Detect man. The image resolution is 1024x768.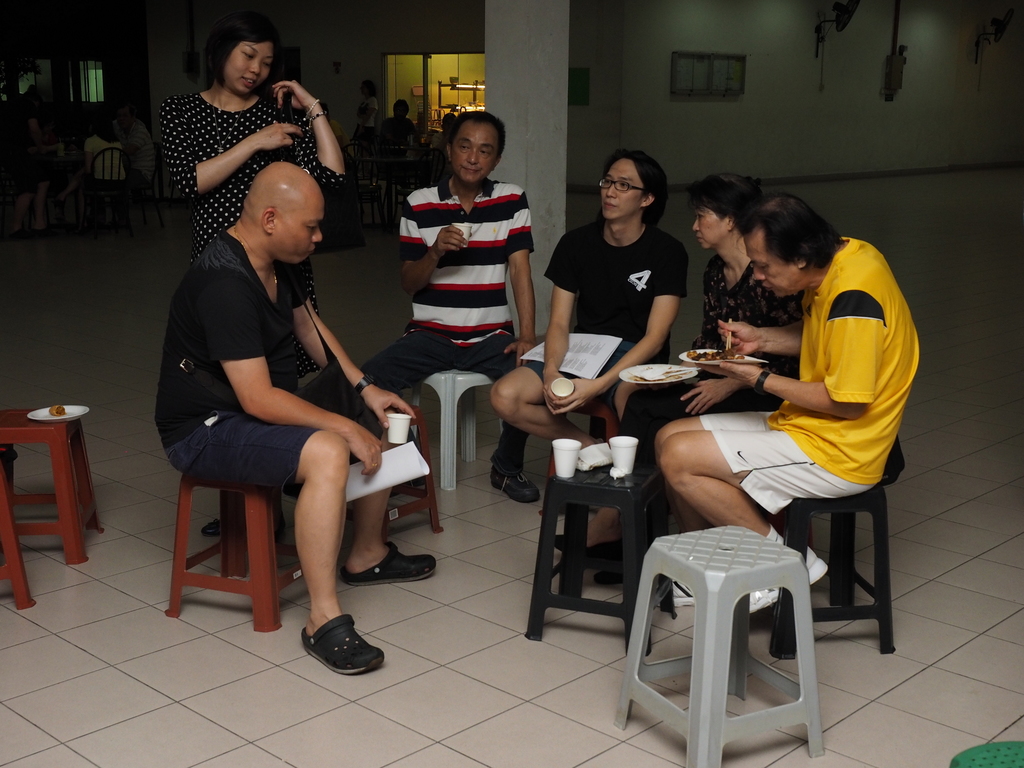
[369, 93, 415, 183].
